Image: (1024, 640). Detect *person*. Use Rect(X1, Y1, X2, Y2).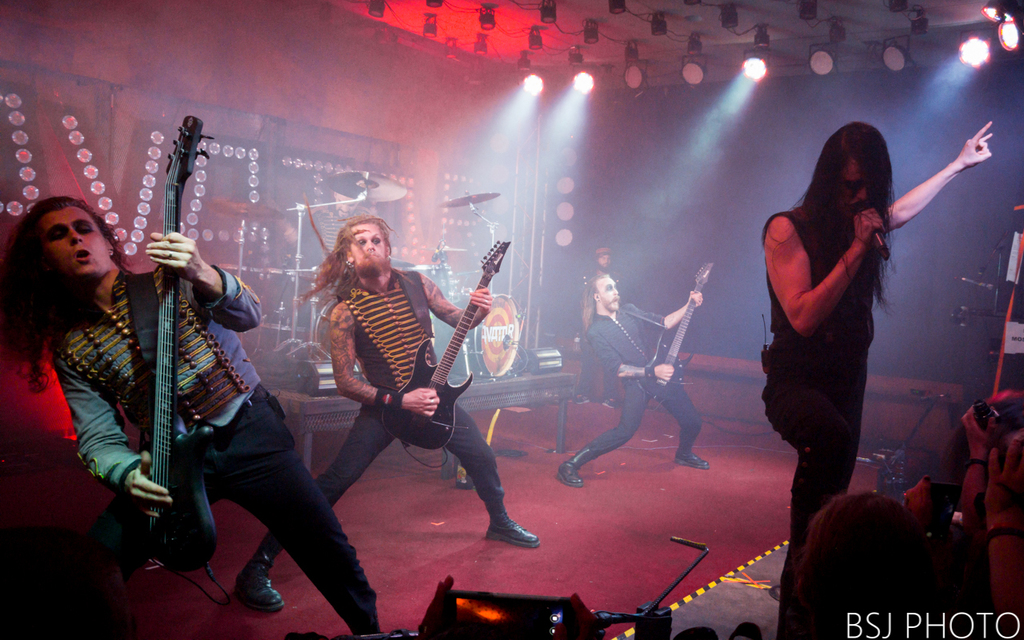
Rect(235, 214, 543, 610).
